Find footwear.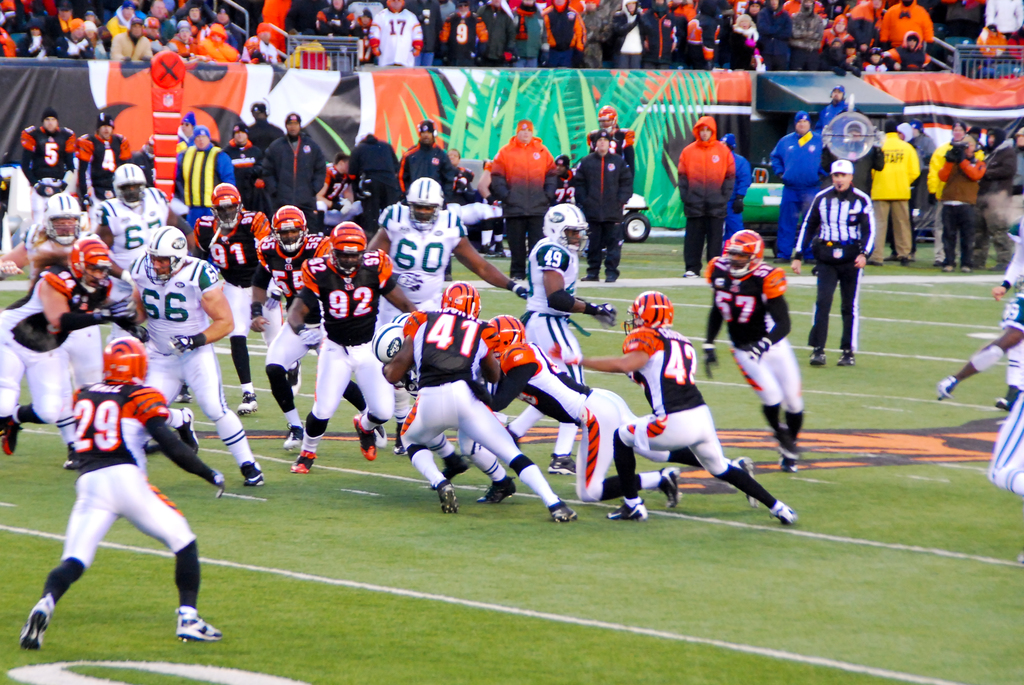
175 599 228 643.
